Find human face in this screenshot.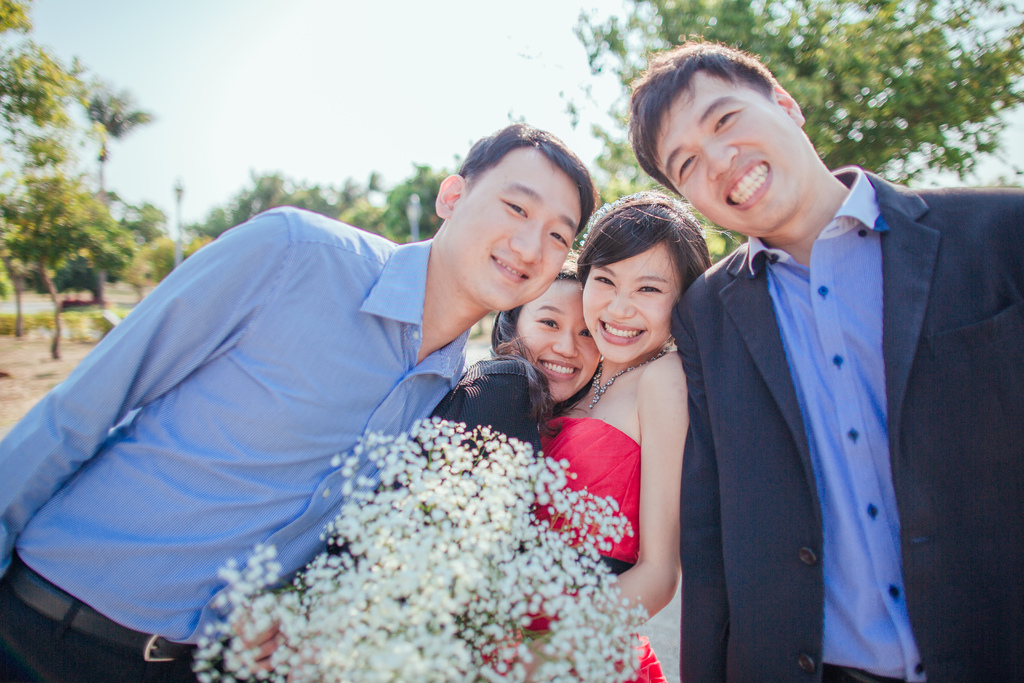
The bounding box for human face is select_region(575, 242, 684, 364).
